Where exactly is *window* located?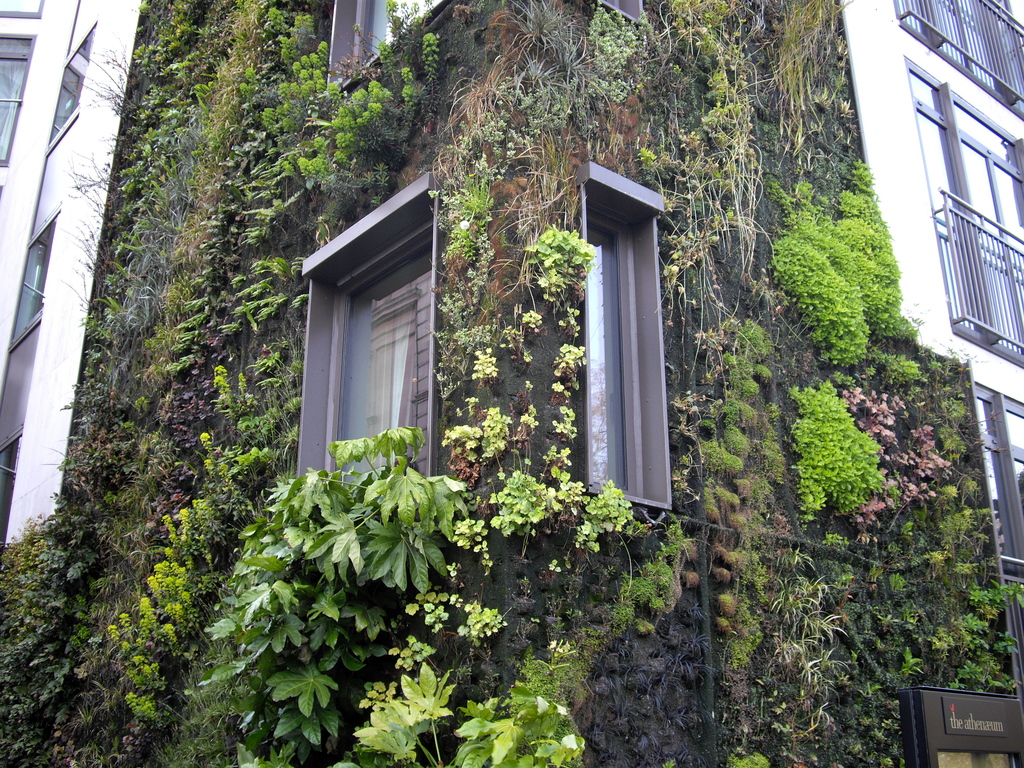
Its bounding box is l=890, t=0, r=1023, b=114.
